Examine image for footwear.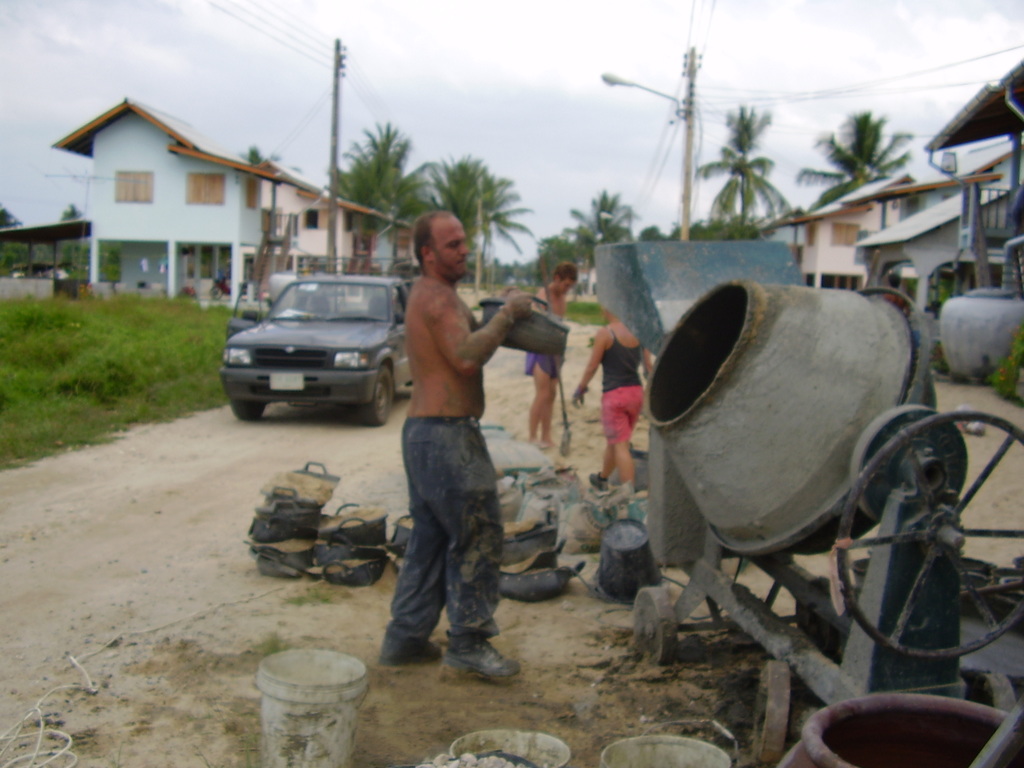
Examination result: (444, 630, 518, 681).
